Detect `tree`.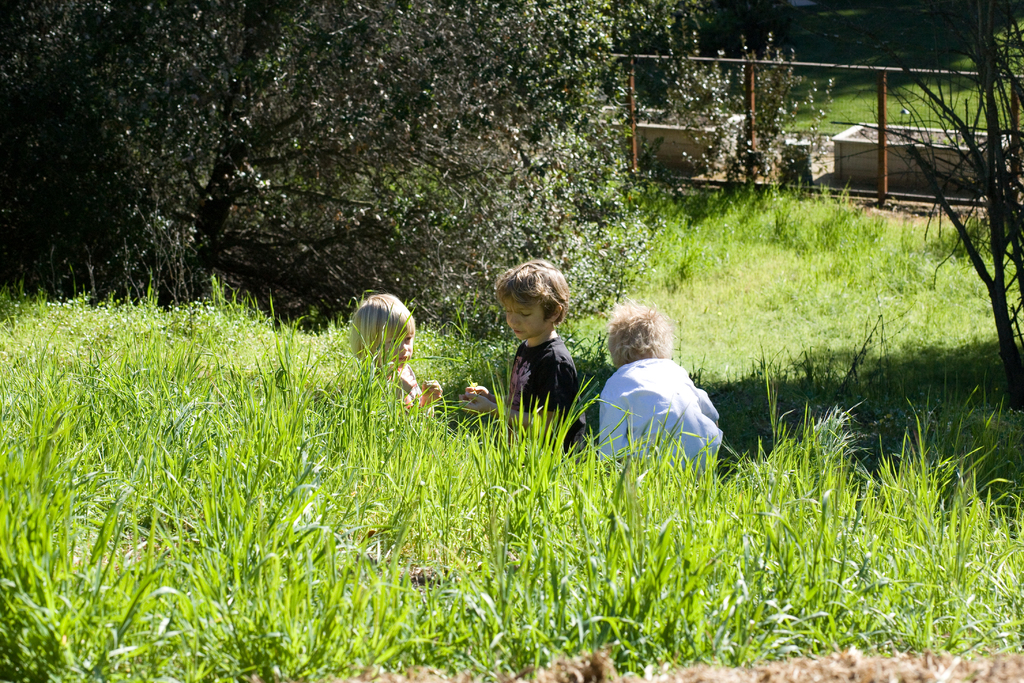
Detected at crop(0, 0, 660, 331).
